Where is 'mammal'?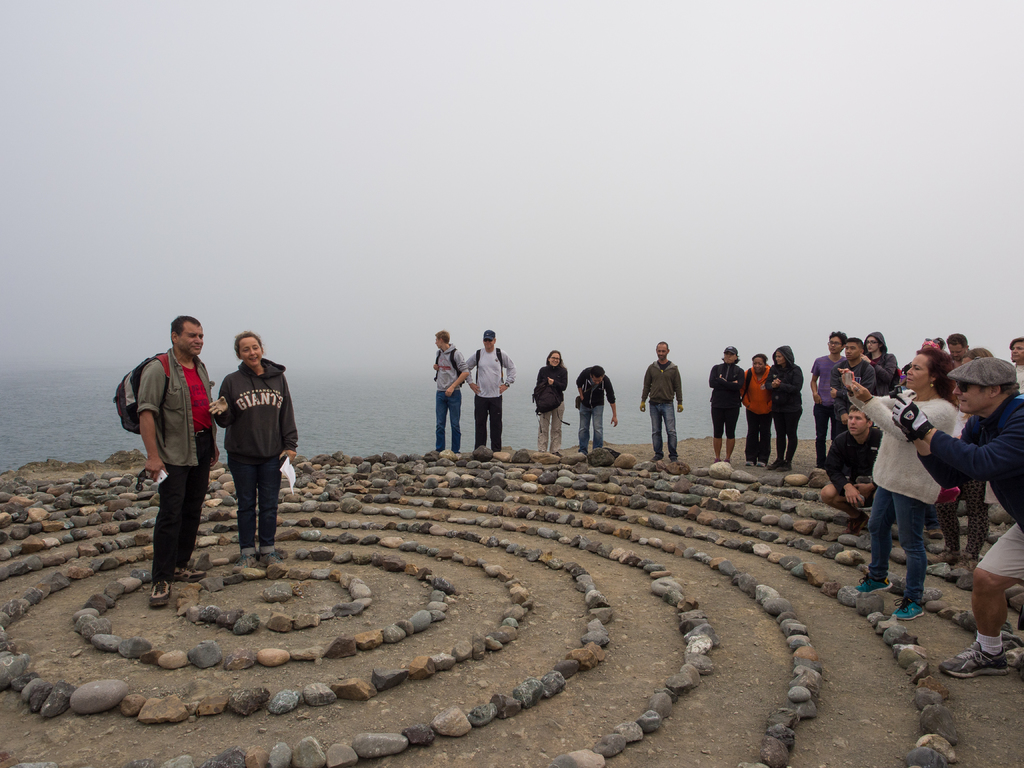
locate(837, 345, 960, 618).
